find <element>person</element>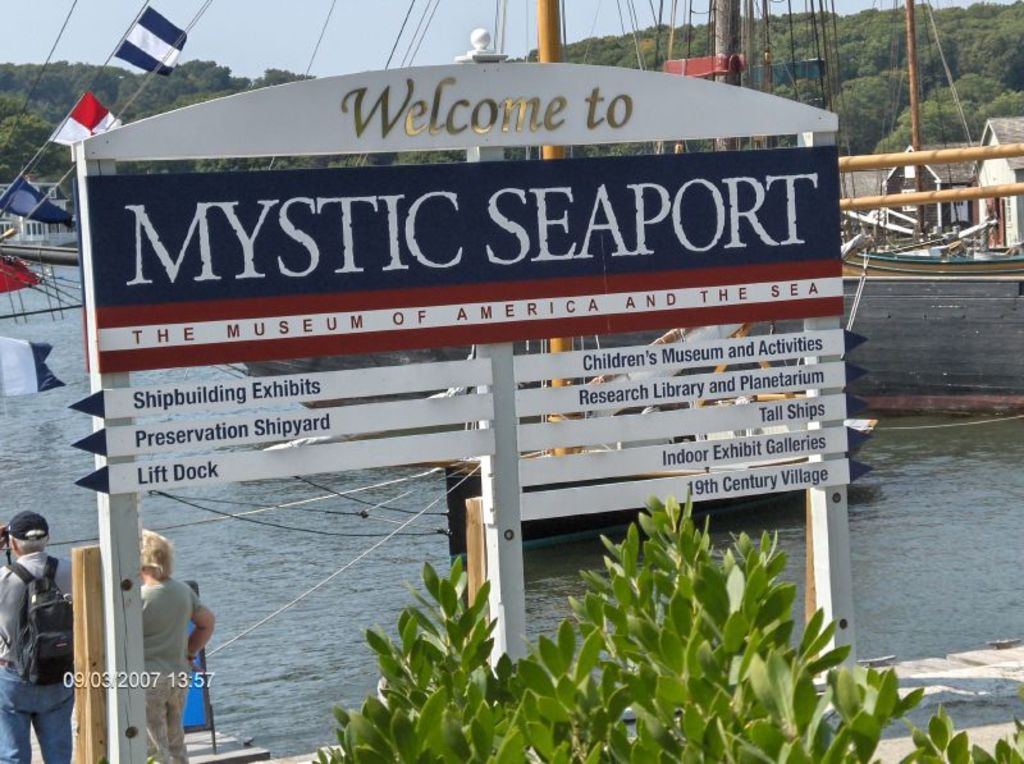
box(0, 514, 76, 763)
